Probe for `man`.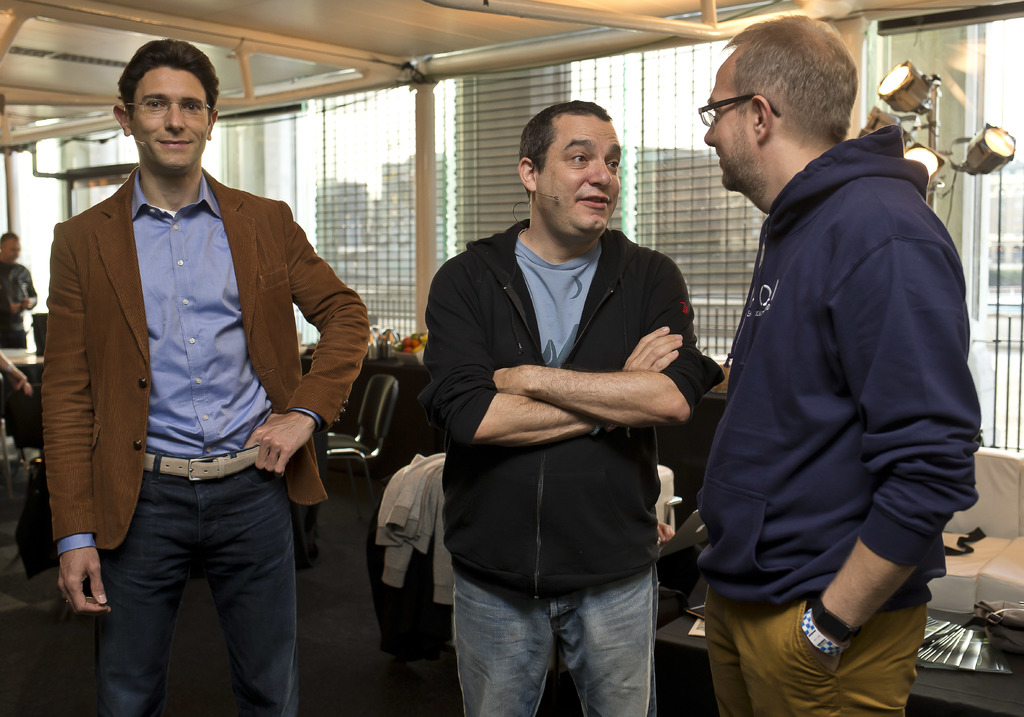
Probe result: box(0, 227, 34, 349).
